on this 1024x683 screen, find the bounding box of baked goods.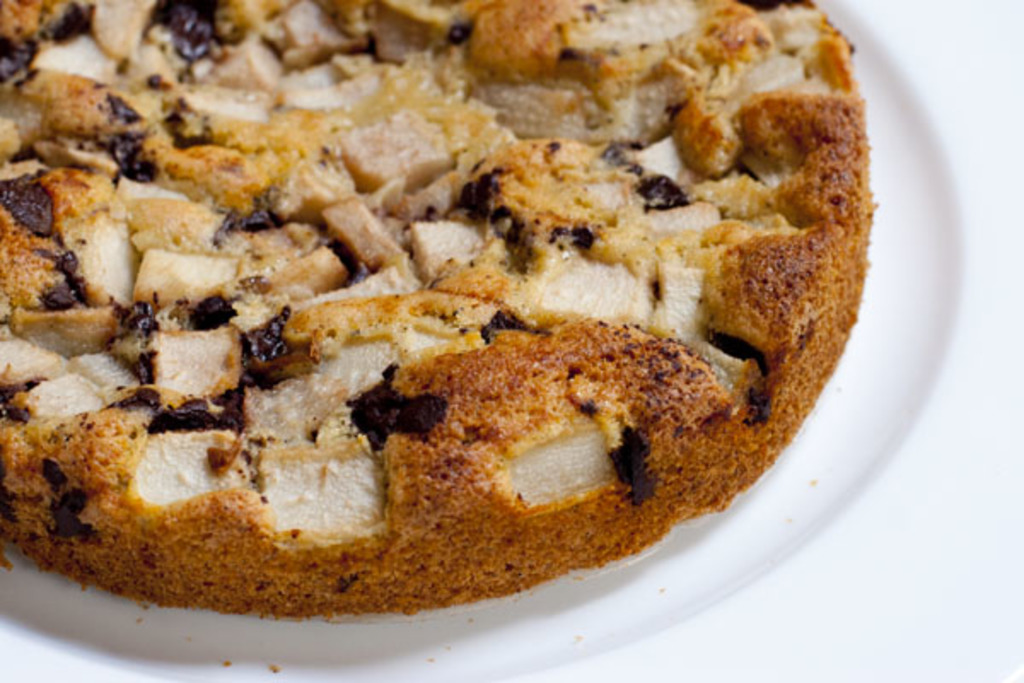
Bounding box: <box>0,0,874,620</box>.
